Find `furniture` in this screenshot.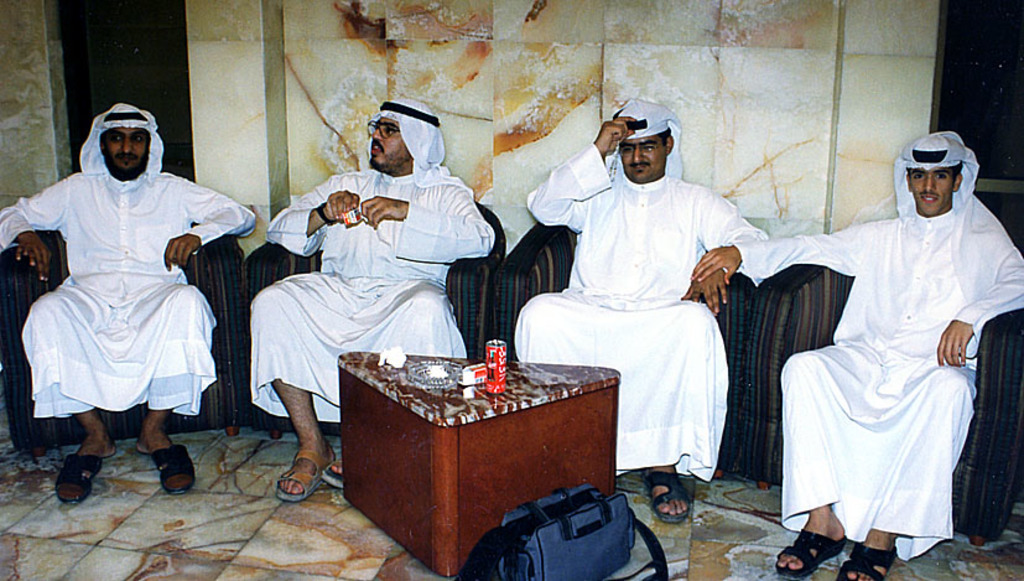
The bounding box for `furniture` is left=0, top=225, right=245, bottom=461.
